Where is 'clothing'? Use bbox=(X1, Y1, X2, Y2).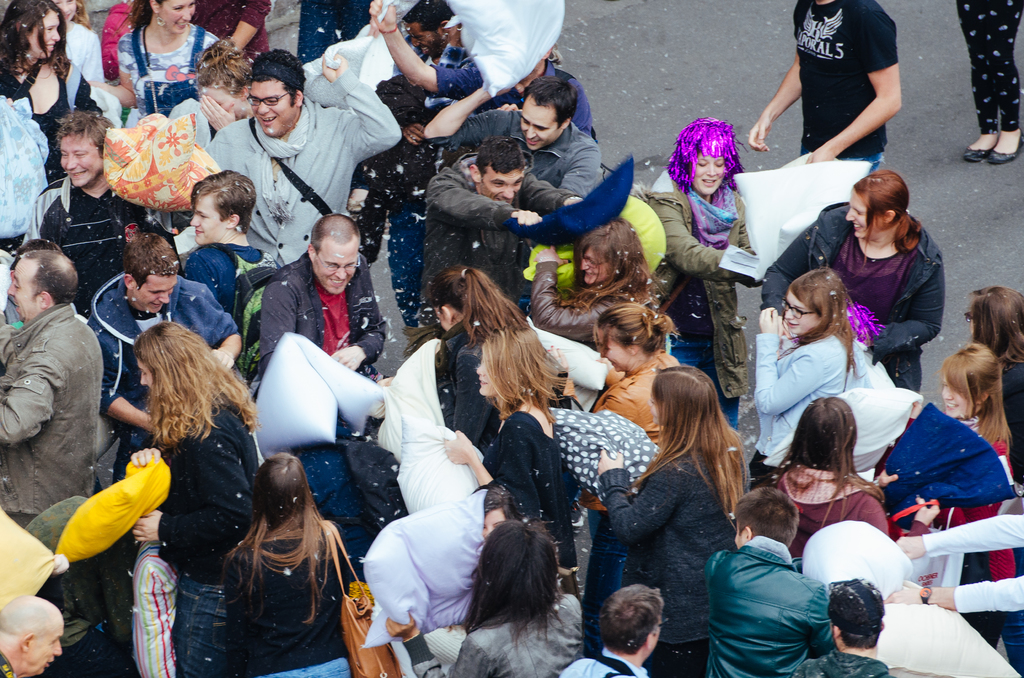
bbox=(950, 0, 1023, 133).
